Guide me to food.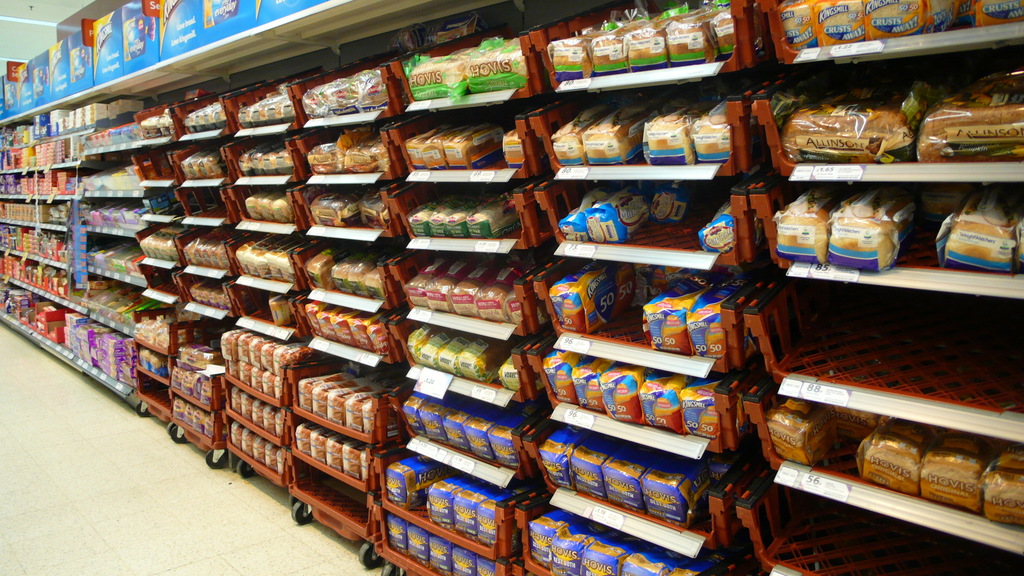
Guidance: <box>303,79,337,120</box>.
